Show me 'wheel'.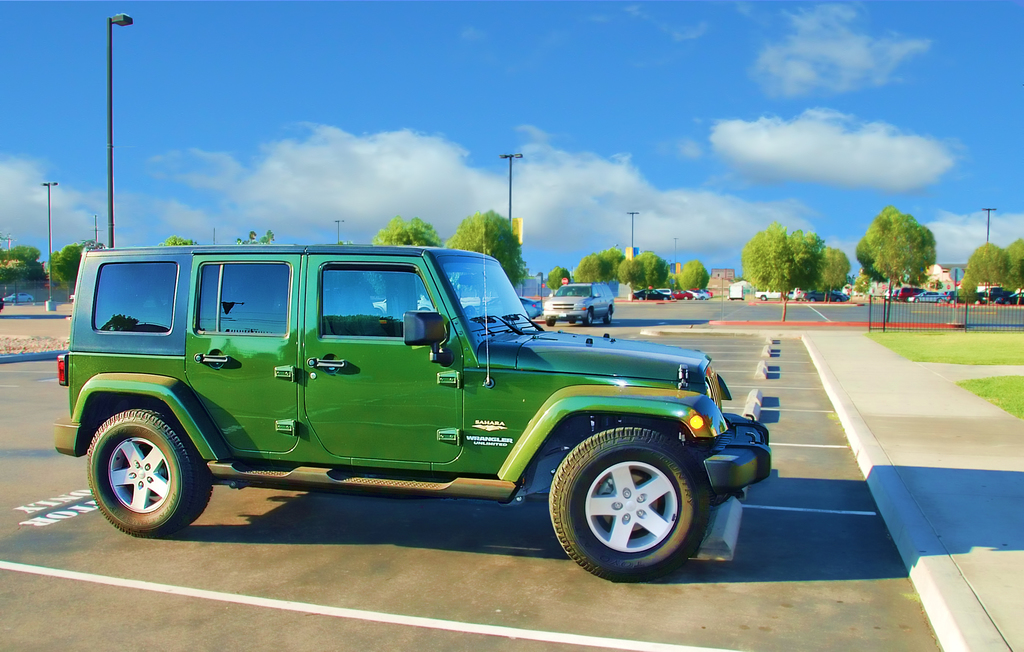
'wheel' is here: bbox=(79, 405, 220, 542).
